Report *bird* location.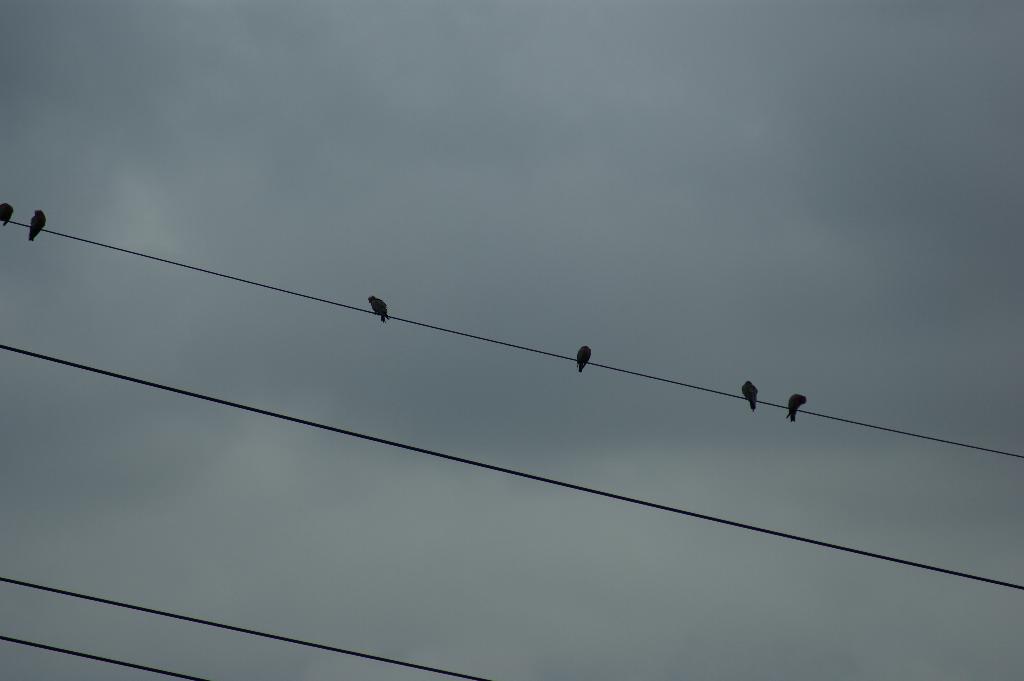
Report: 26:209:47:240.
